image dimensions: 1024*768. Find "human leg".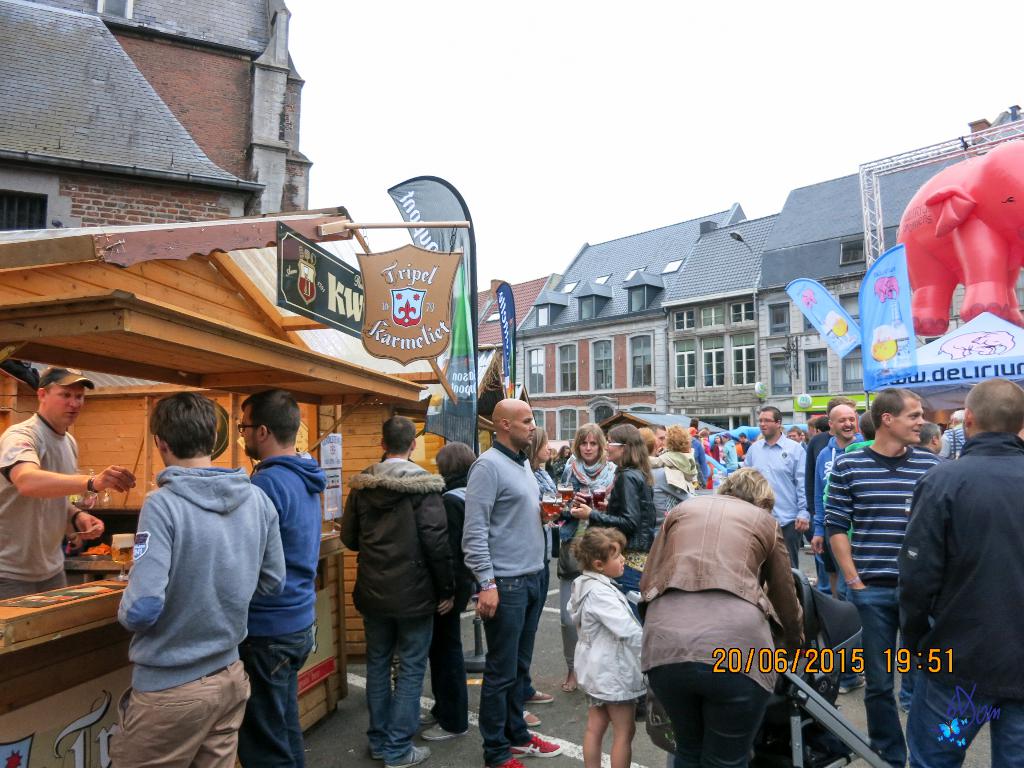
l=382, t=613, r=435, b=762.
